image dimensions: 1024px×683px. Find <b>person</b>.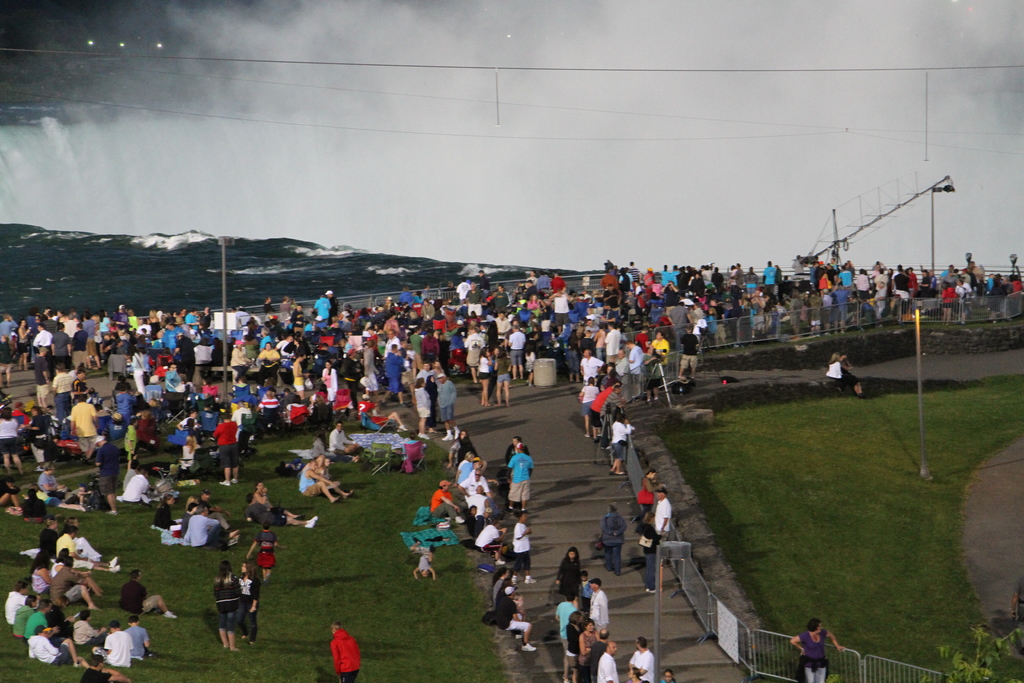
BBox(329, 619, 364, 682).
